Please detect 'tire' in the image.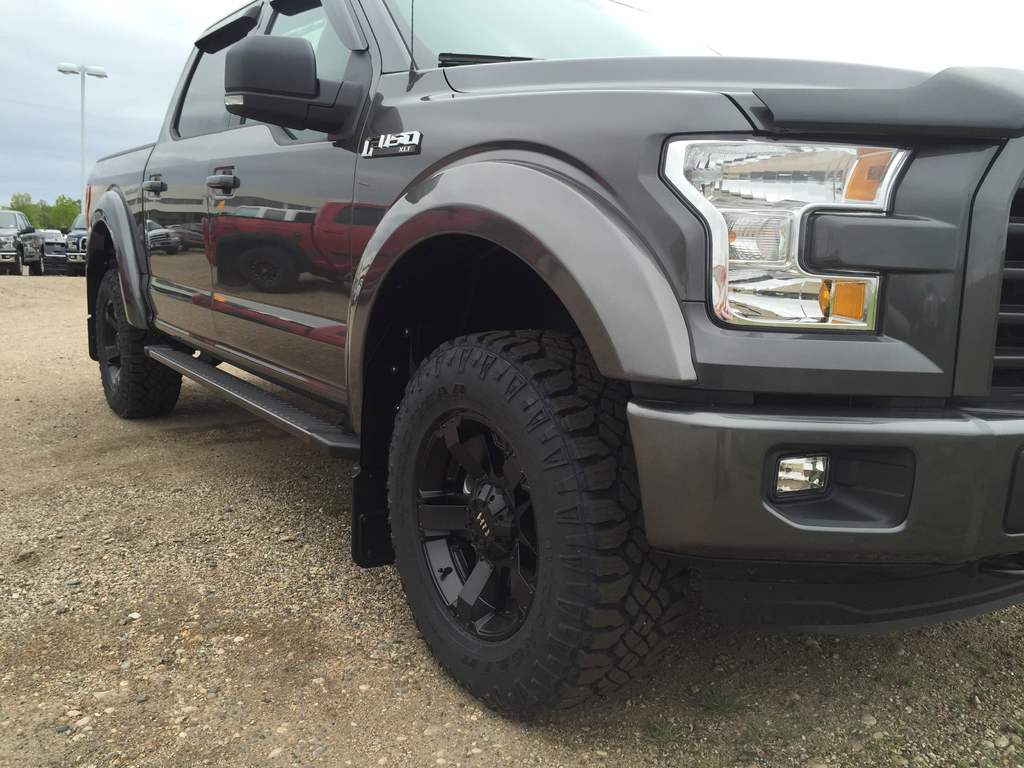
35:250:52:274.
